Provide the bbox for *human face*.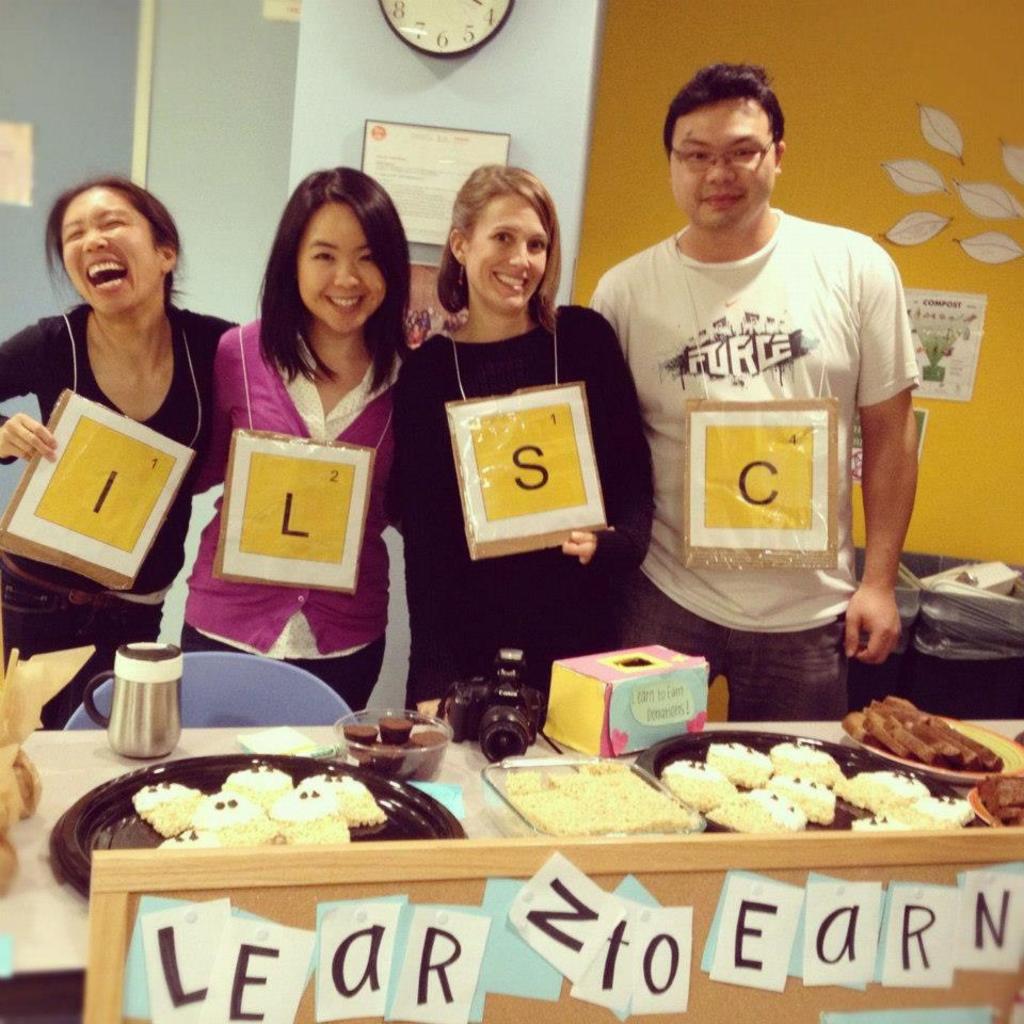
pyautogui.locateOnScreen(668, 93, 778, 233).
